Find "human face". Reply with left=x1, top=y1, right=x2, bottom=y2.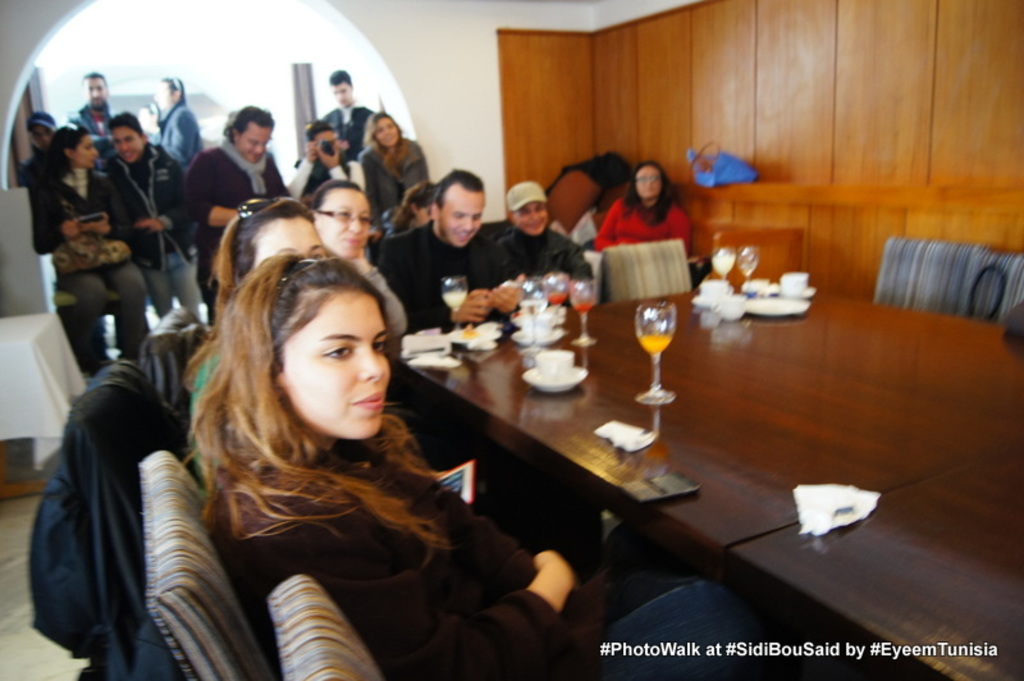
left=234, top=125, right=275, bottom=163.
